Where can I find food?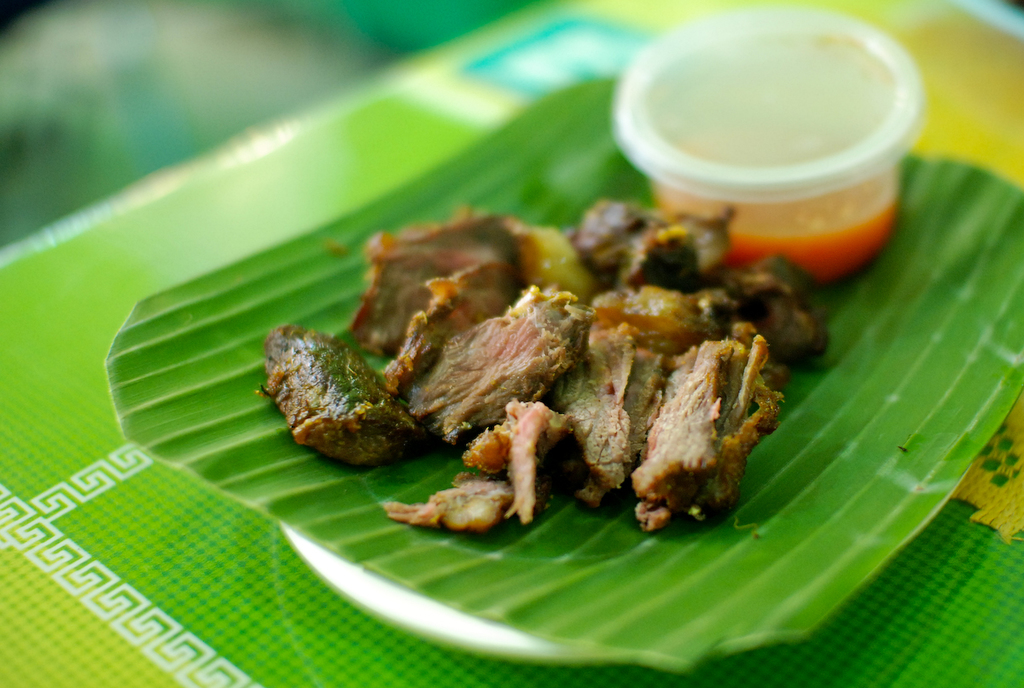
You can find it at (260,321,419,464).
